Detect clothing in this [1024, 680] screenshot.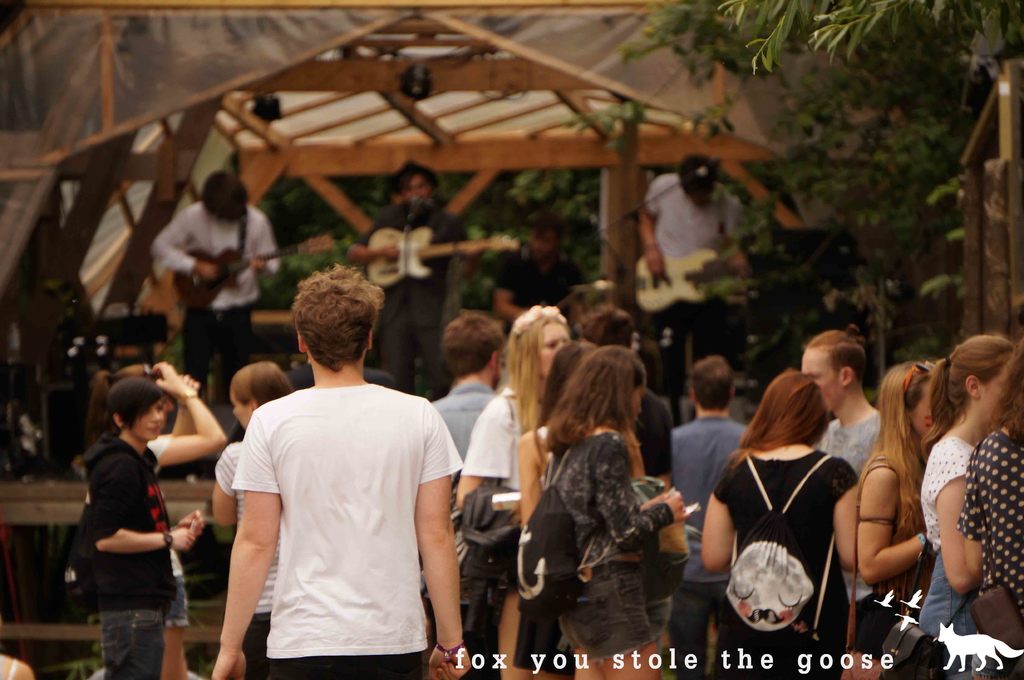
Detection: BBox(374, 191, 462, 365).
